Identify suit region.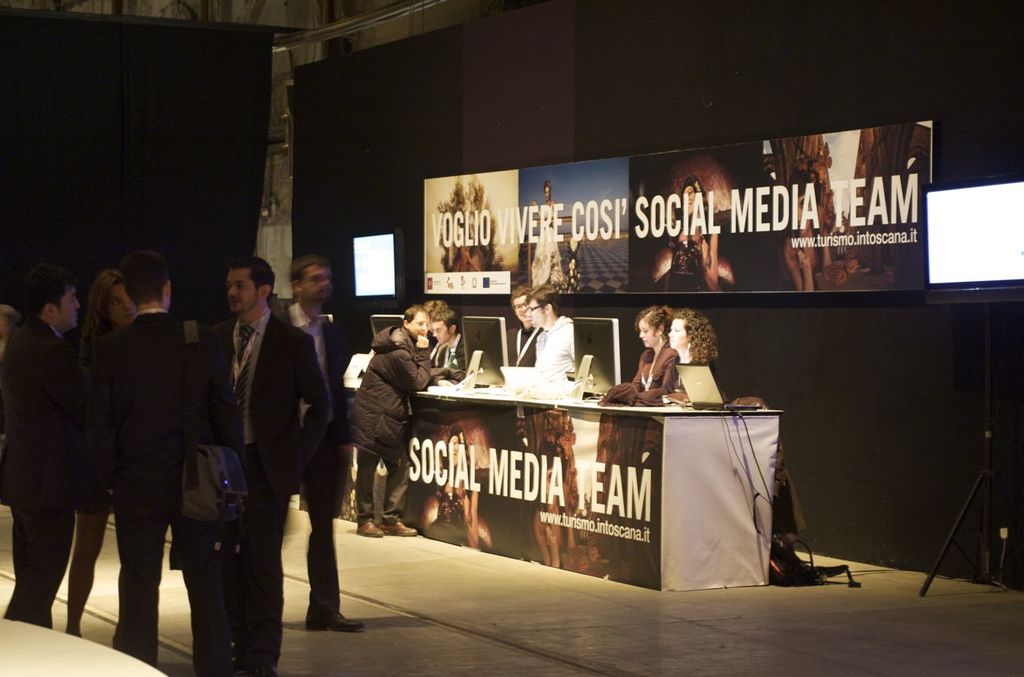
Region: 0/318/96/631.
